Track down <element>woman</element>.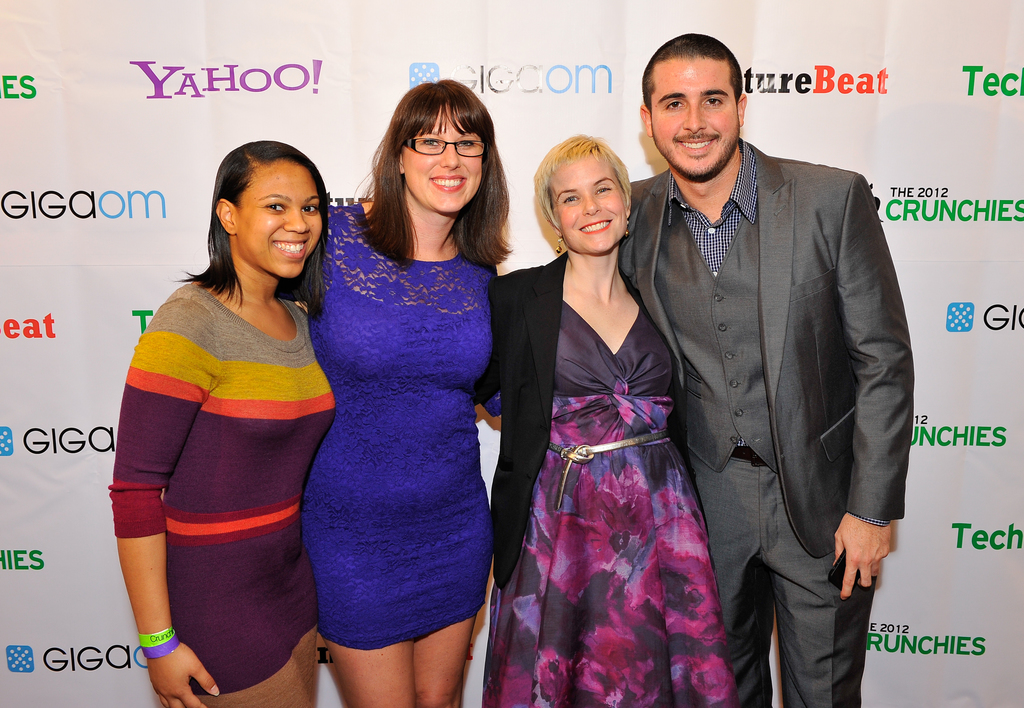
Tracked to 499,128,733,696.
